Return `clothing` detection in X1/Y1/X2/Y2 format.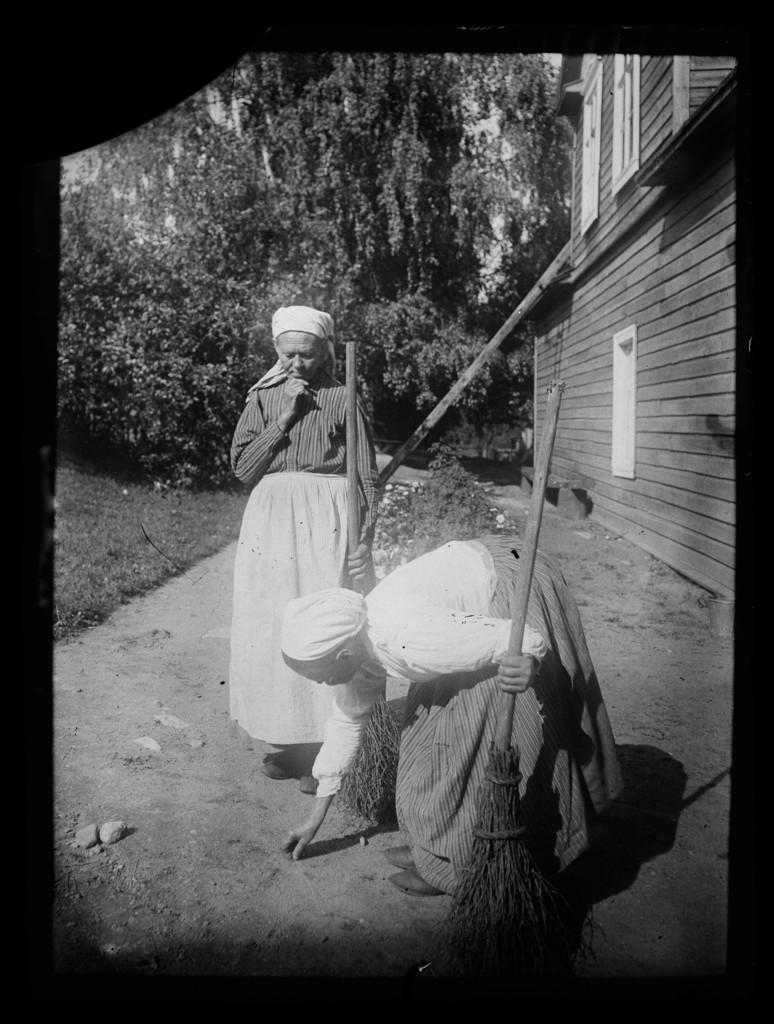
273/532/632/896.
